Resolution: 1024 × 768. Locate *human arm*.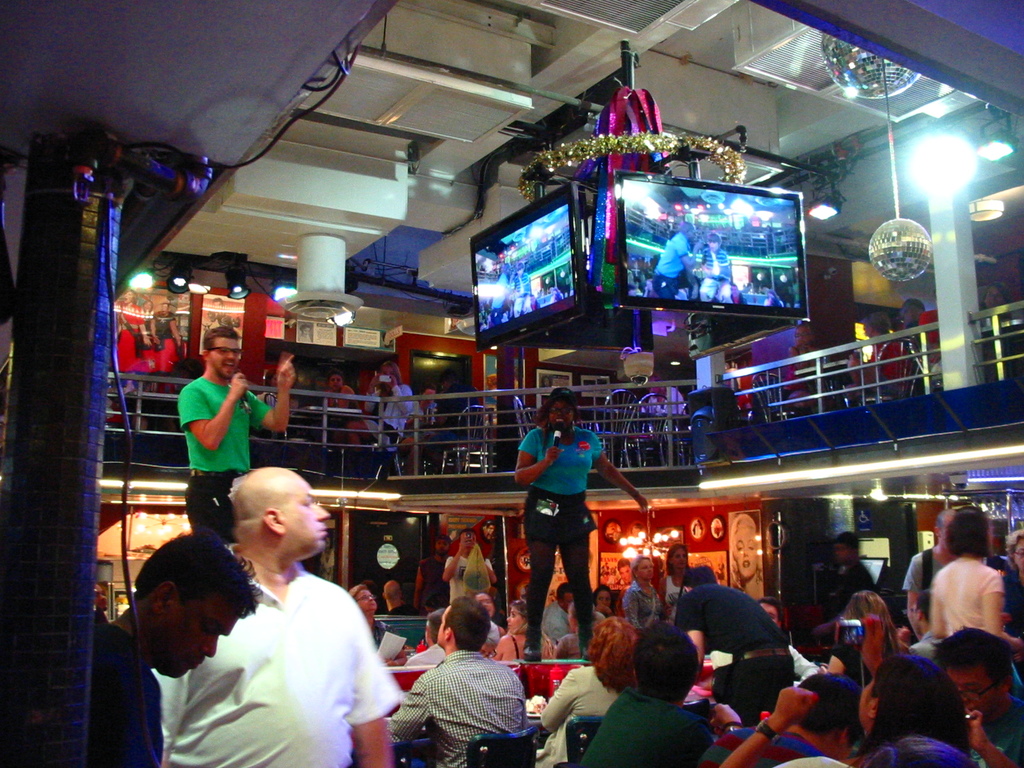
crop(163, 315, 184, 346).
